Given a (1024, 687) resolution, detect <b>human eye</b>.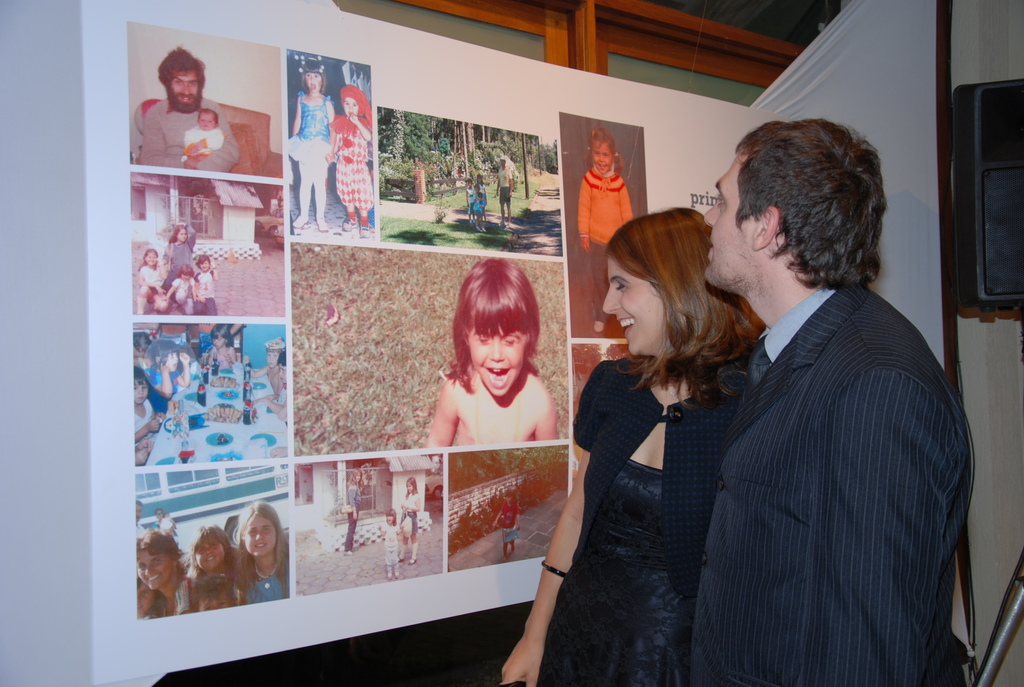
select_region(209, 120, 212, 125).
